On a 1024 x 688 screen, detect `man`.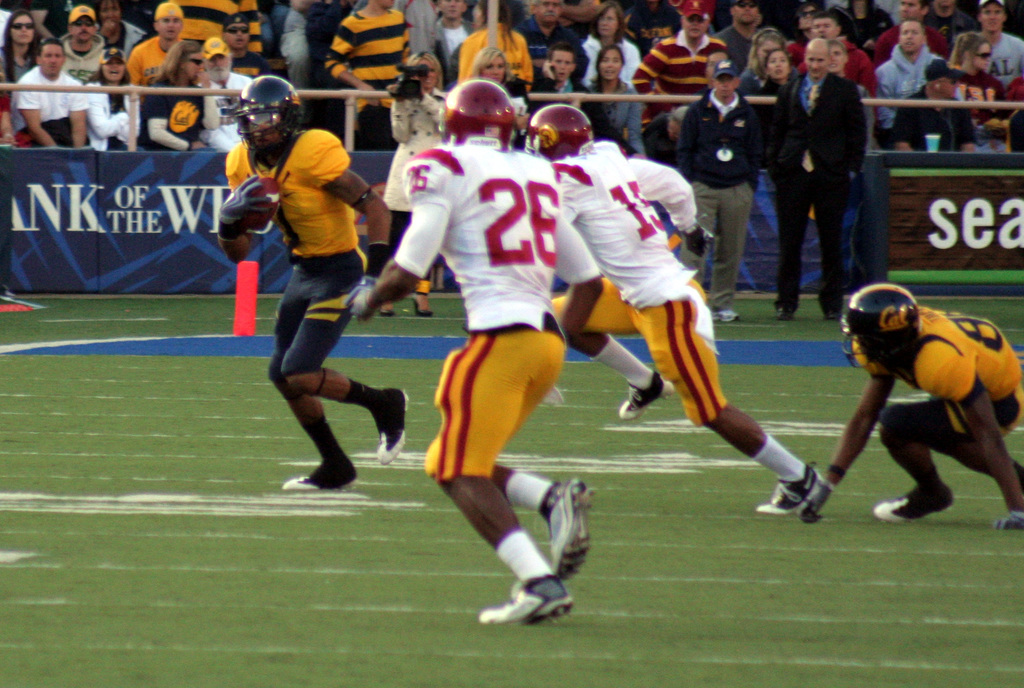
(x1=630, y1=0, x2=727, y2=125).
